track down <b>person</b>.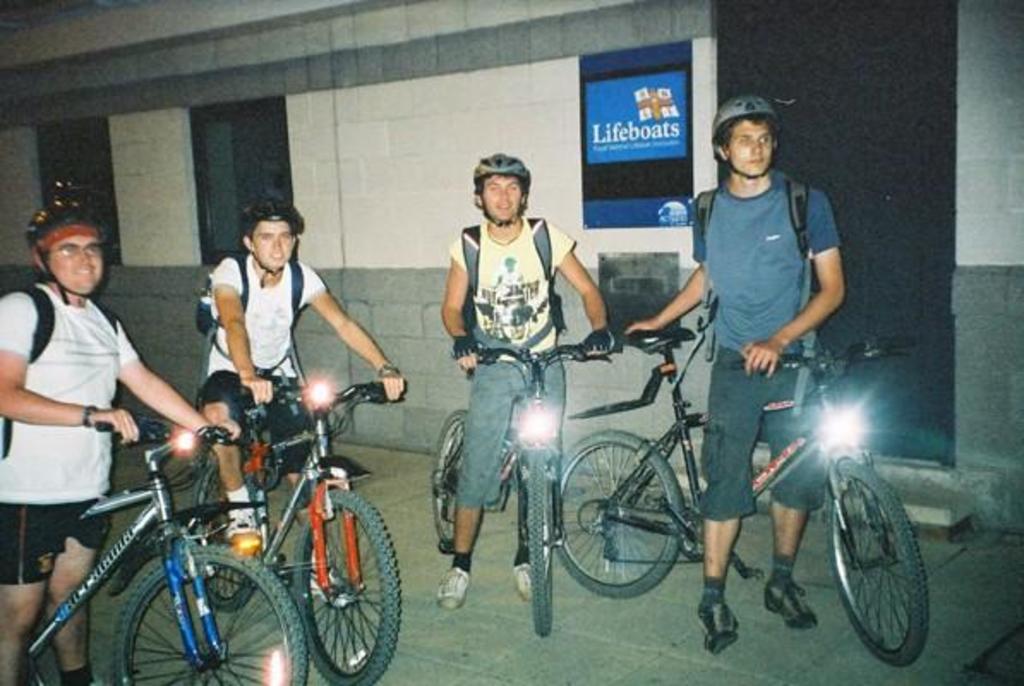
Tracked to left=0, top=213, right=238, bottom=684.
